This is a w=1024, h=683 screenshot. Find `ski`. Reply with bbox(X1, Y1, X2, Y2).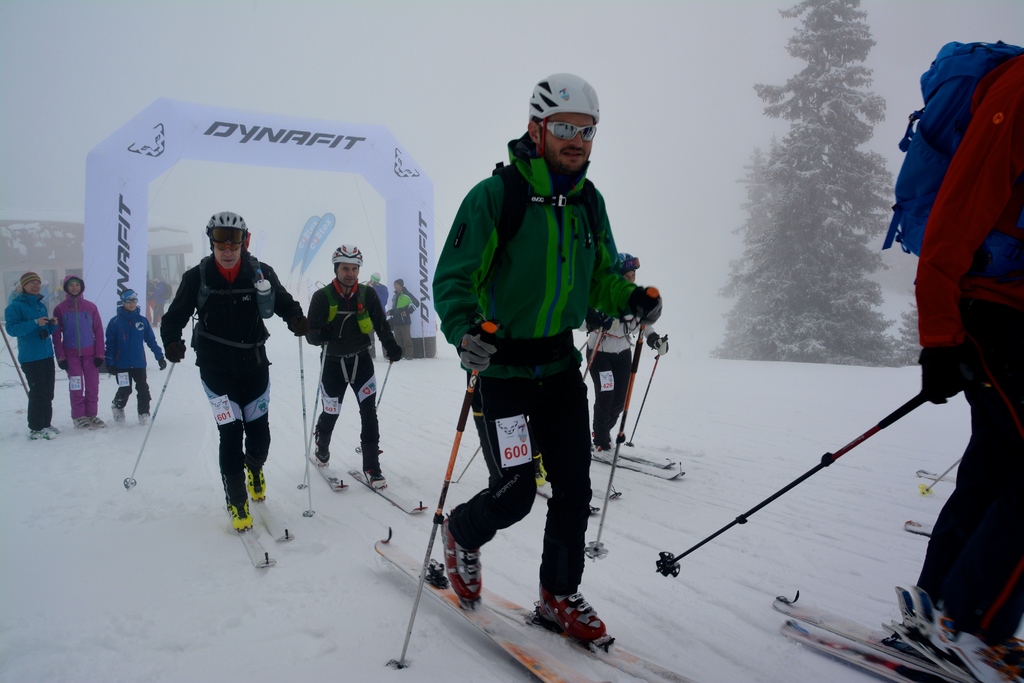
bbox(902, 521, 938, 541).
